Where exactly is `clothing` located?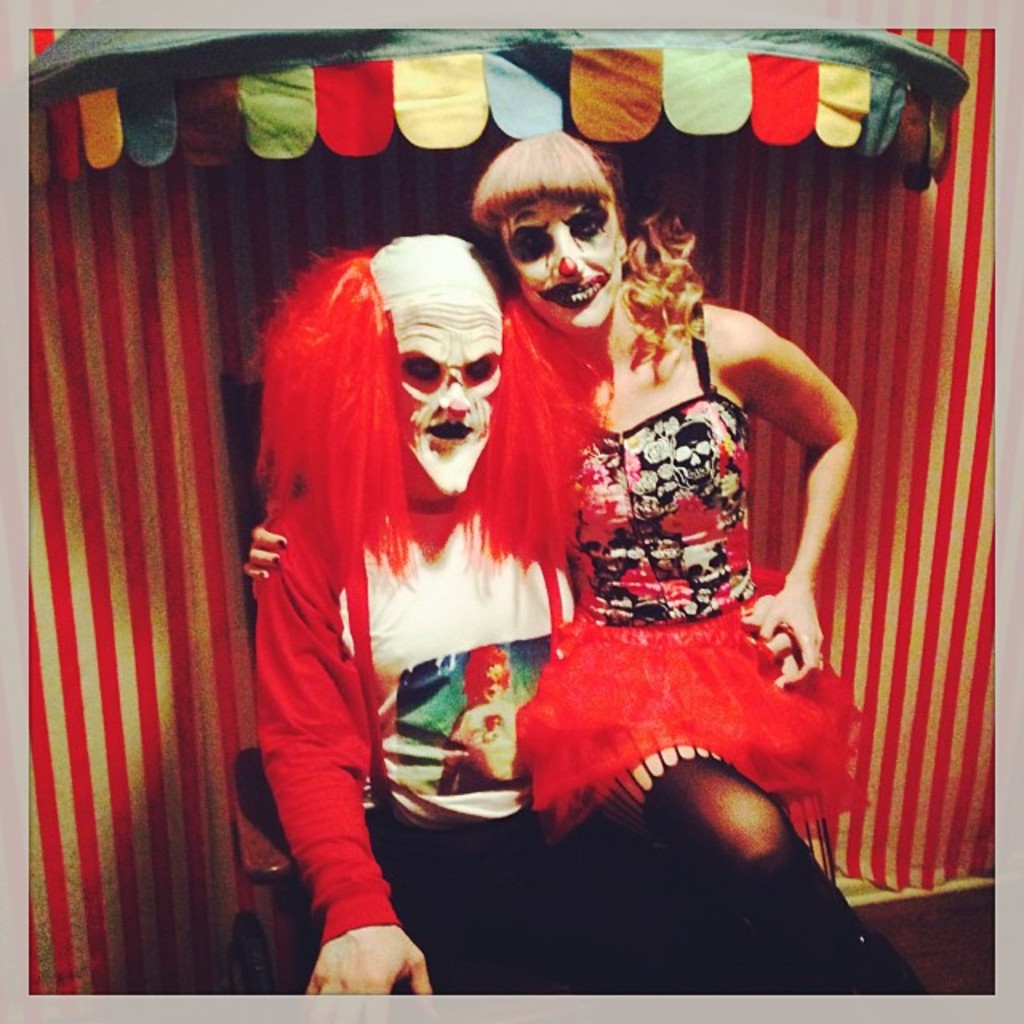
Its bounding box is (x1=579, y1=304, x2=757, y2=624).
